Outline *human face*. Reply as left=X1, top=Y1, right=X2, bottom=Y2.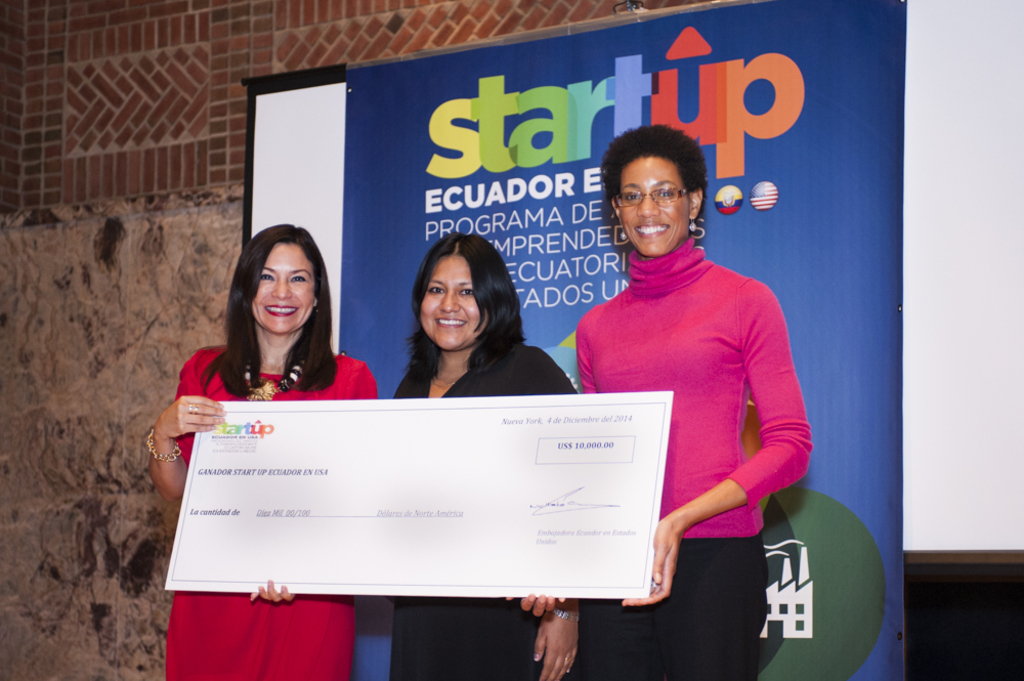
left=250, top=241, right=312, bottom=331.
